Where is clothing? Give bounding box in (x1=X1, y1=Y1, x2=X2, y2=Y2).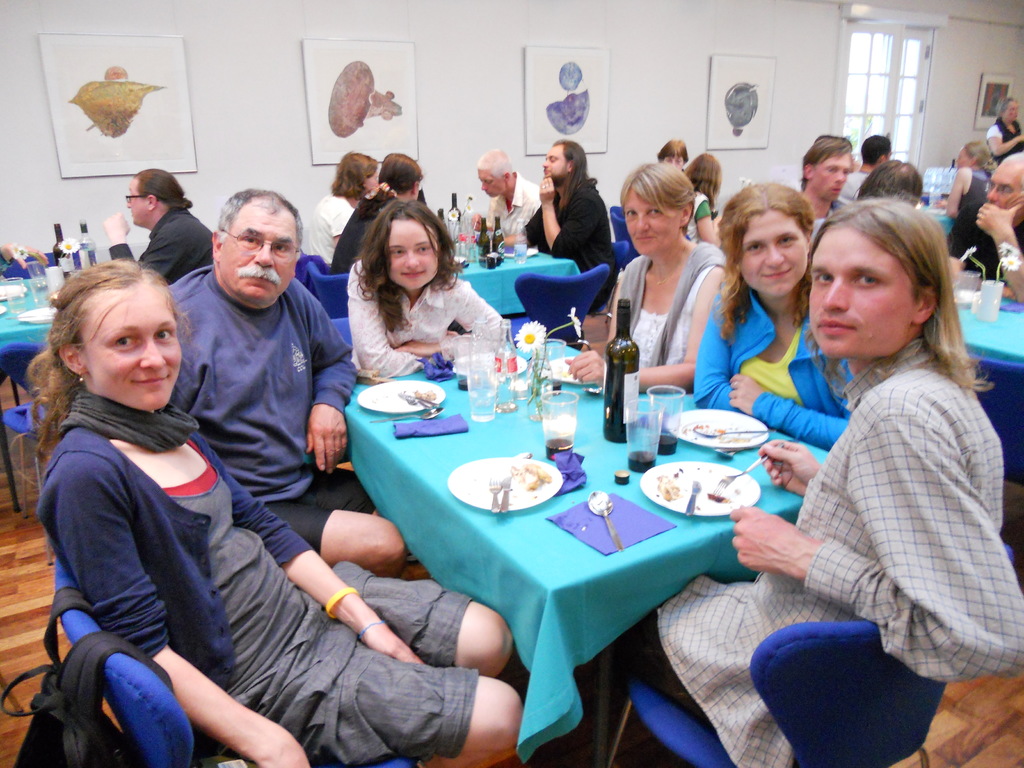
(x1=329, y1=193, x2=404, y2=274).
